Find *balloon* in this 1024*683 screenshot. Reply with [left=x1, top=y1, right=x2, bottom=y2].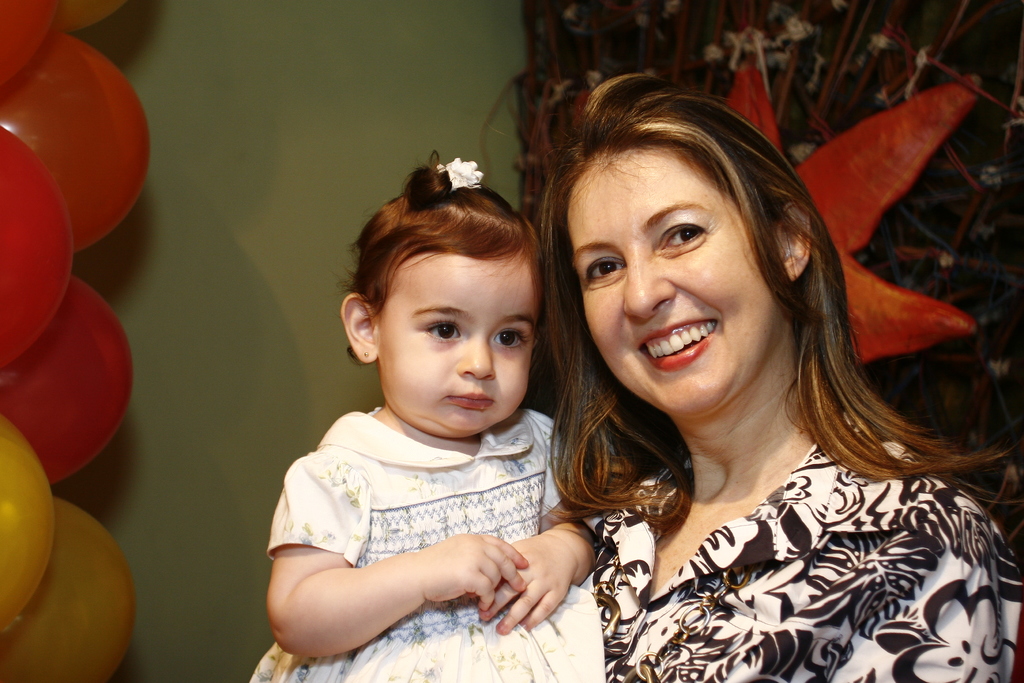
[left=49, top=0, right=127, bottom=29].
